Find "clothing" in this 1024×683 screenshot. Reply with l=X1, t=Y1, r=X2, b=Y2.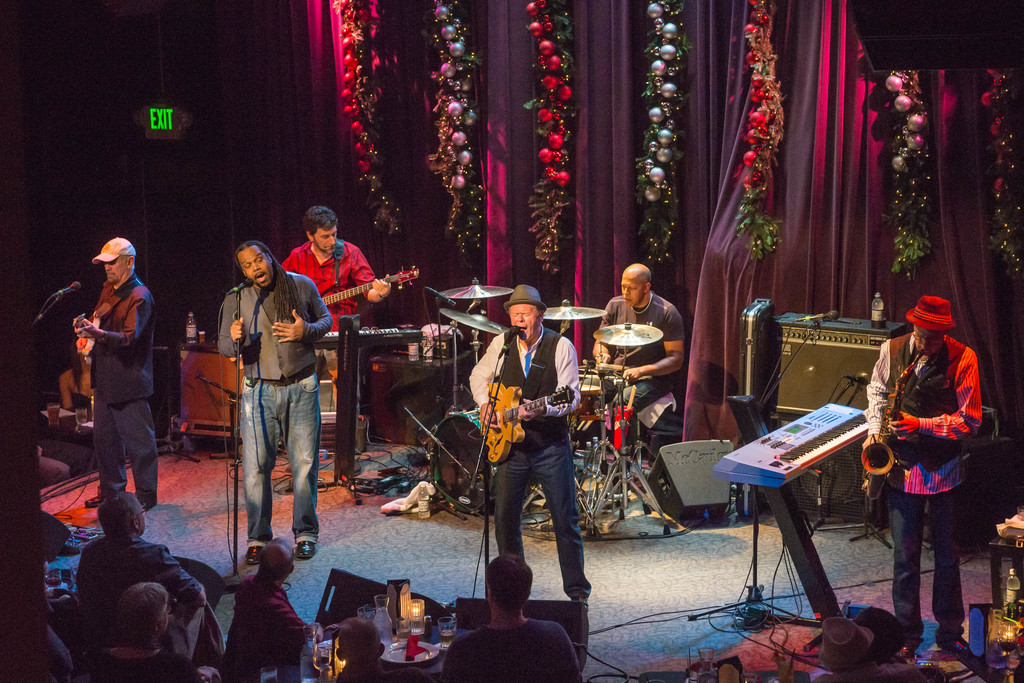
l=436, t=616, r=574, b=682.
